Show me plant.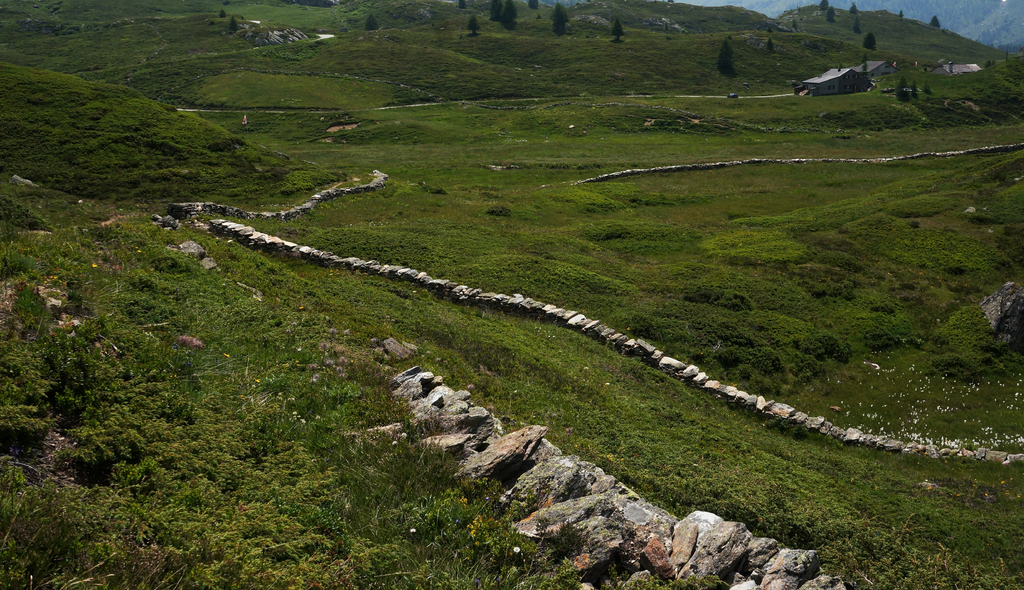
plant is here: locate(0, 0, 1023, 589).
